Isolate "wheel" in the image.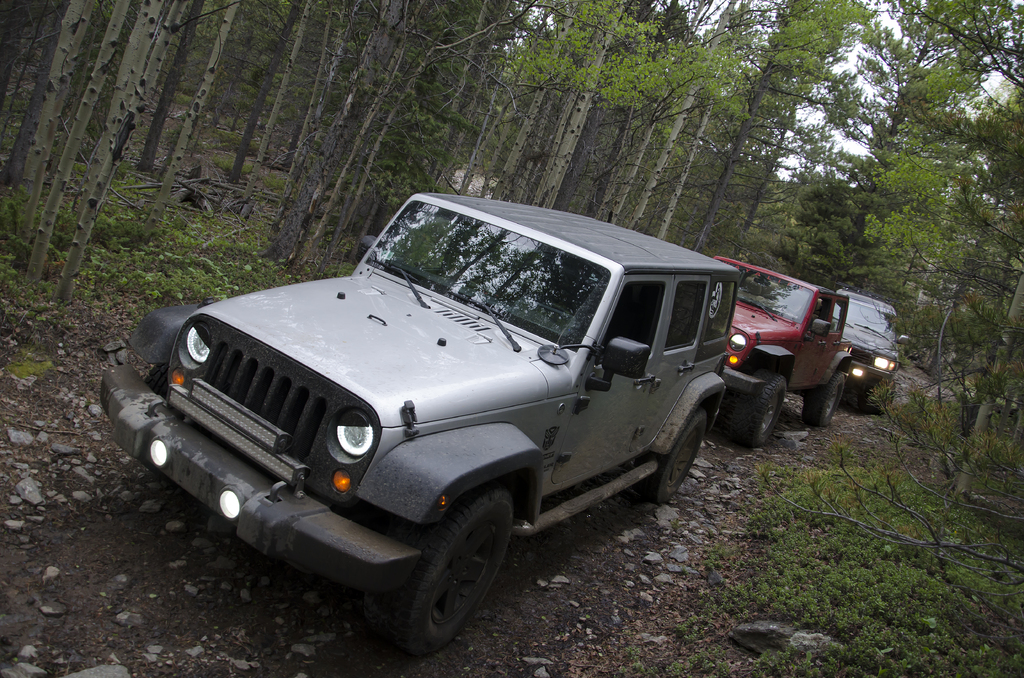
Isolated region: detection(146, 369, 167, 478).
